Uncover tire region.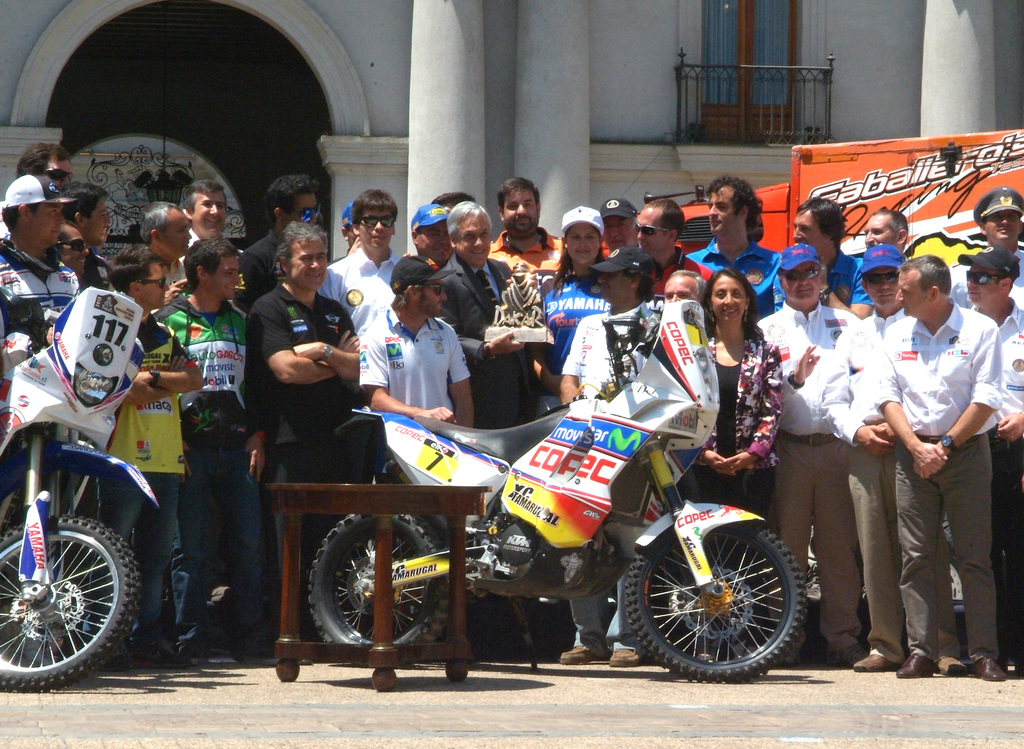
Uncovered: [left=307, top=508, right=449, bottom=645].
